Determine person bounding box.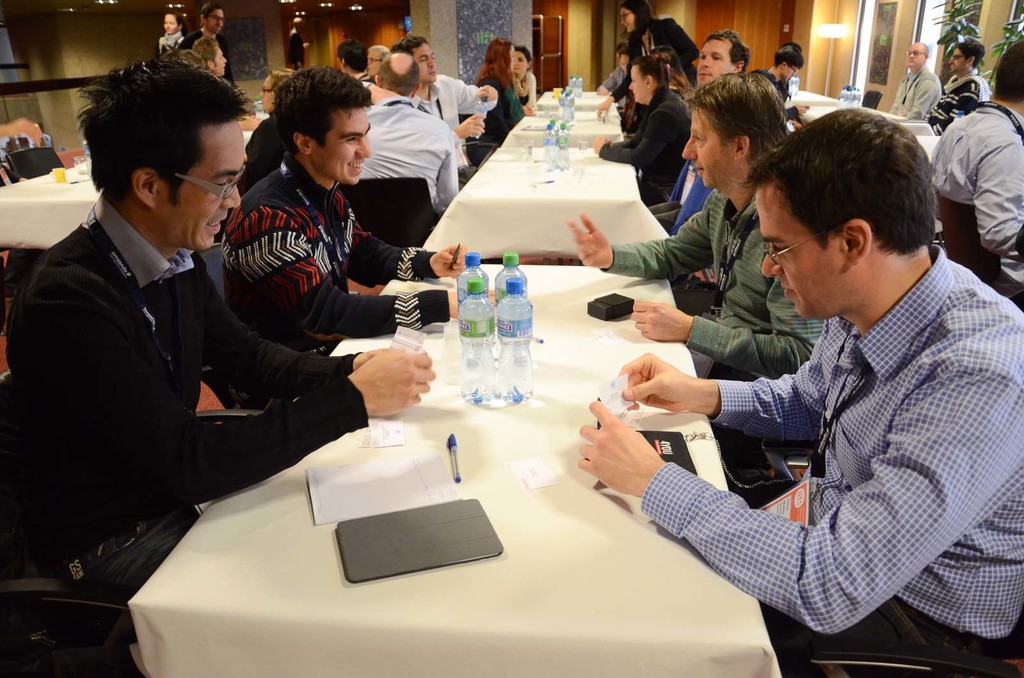
Determined: box(563, 68, 831, 380).
